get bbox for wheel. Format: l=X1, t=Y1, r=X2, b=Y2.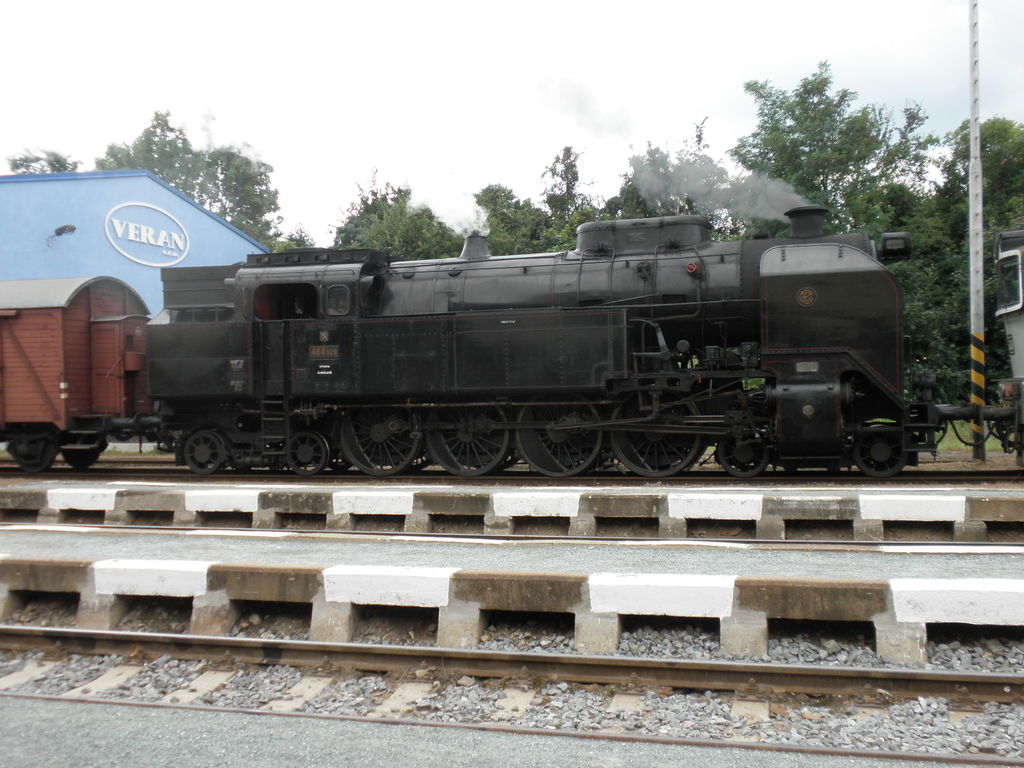
l=709, t=431, r=769, b=481.
